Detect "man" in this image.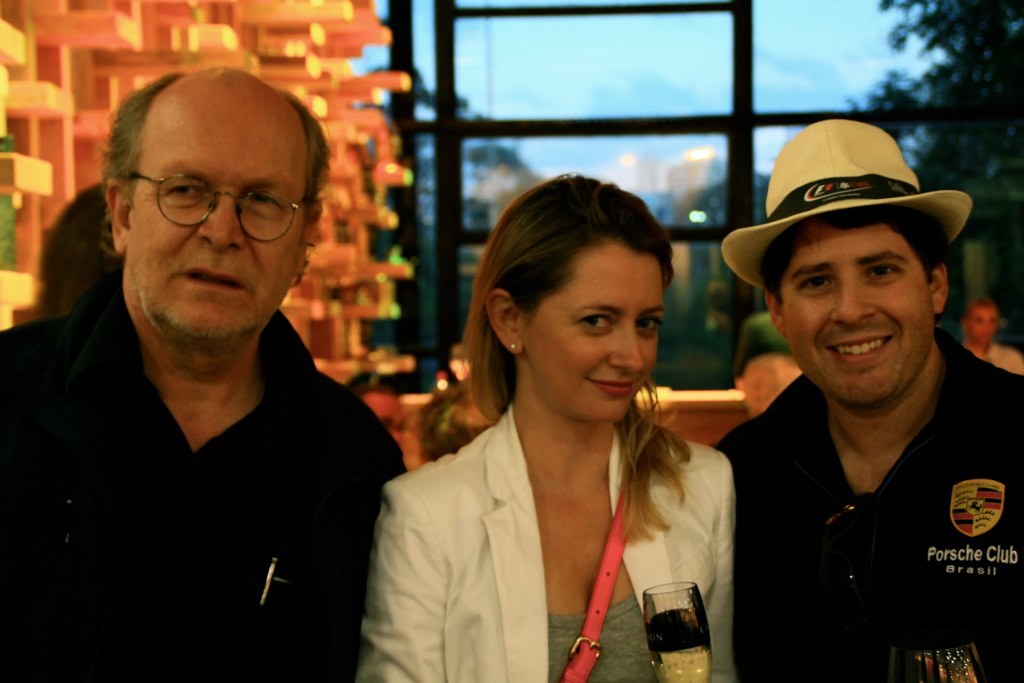
Detection: detection(733, 315, 800, 419).
